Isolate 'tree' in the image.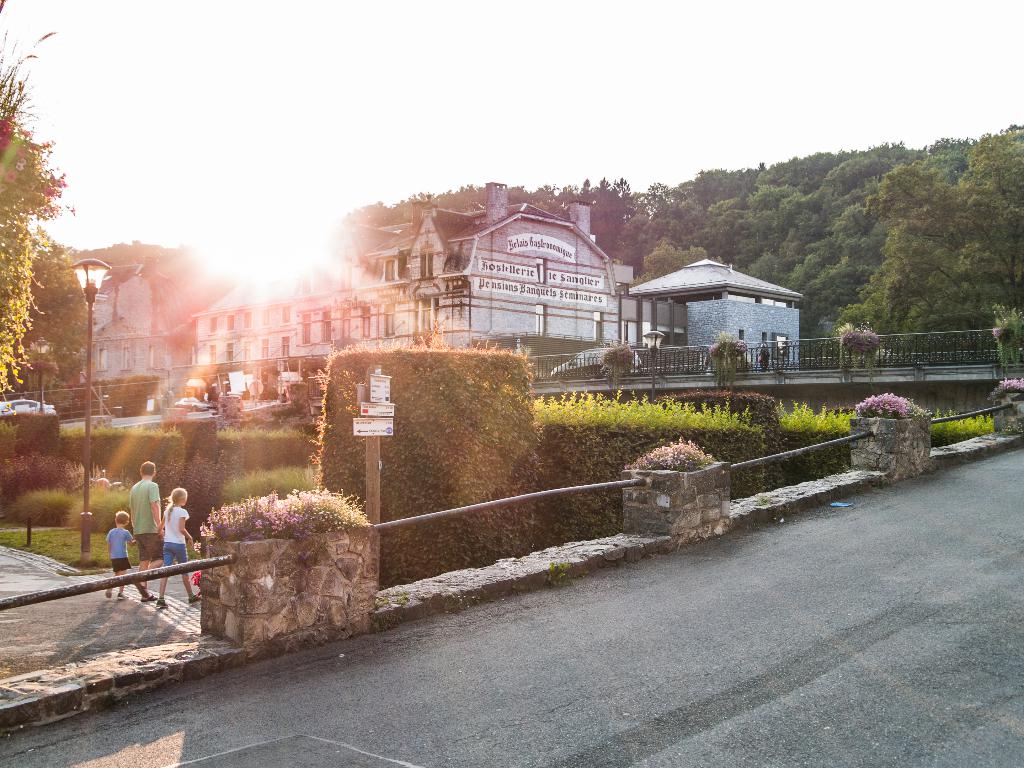
Isolated region: left=298, top=336, right=545, bottom=589.
